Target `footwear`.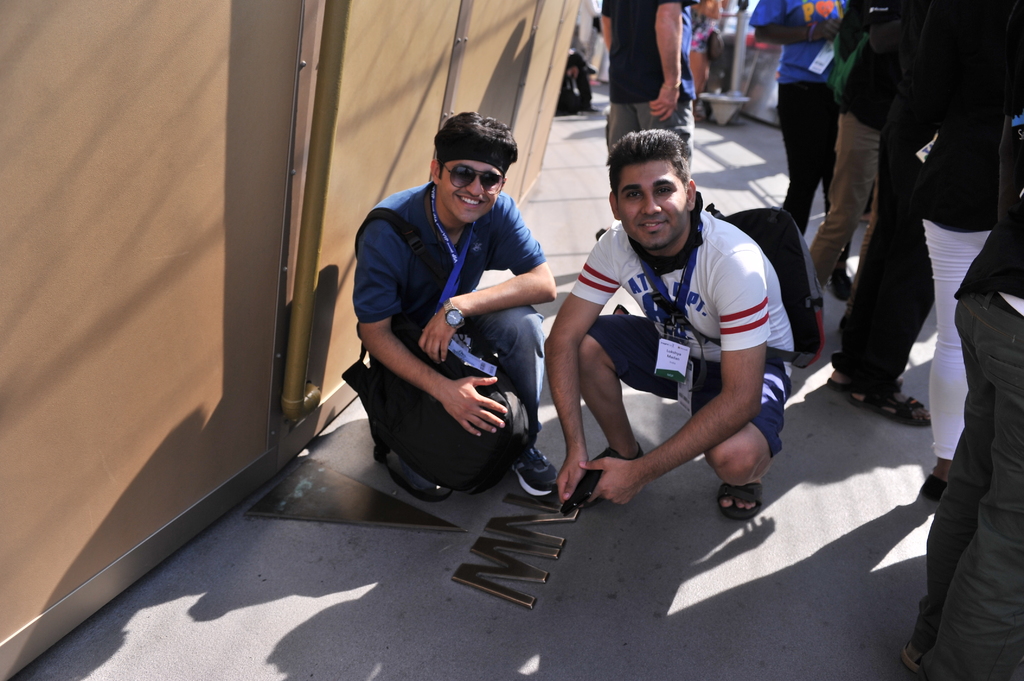
Target region: crop(570, 442, 643, 509).
